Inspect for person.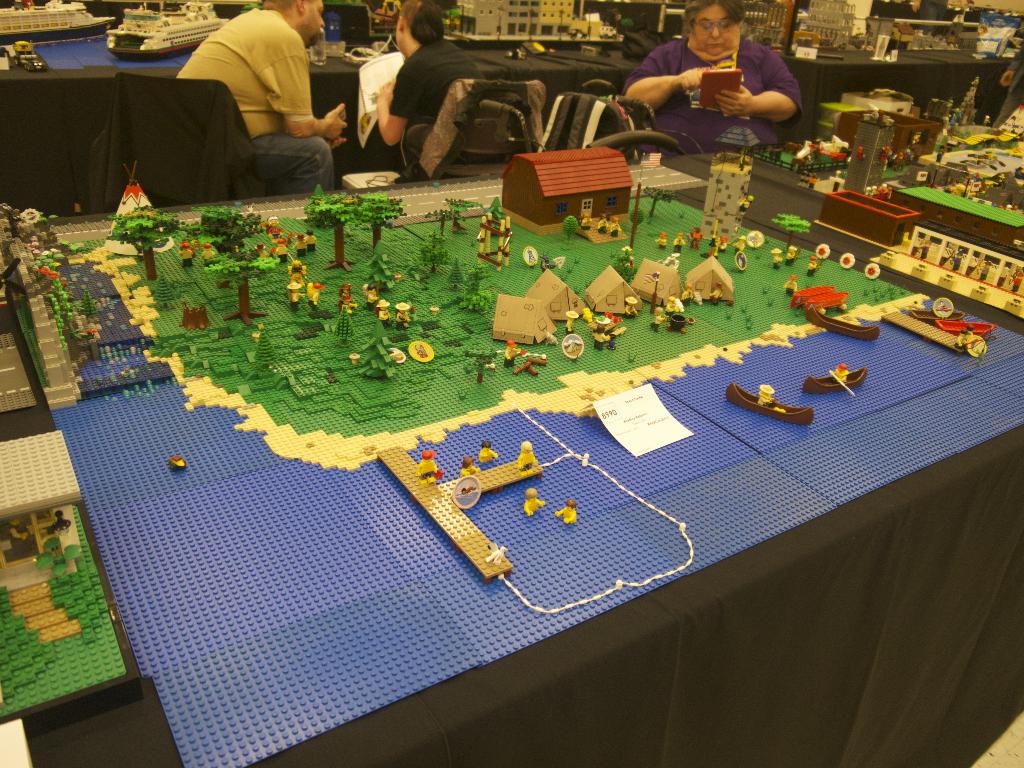
Inspection: [left=371, top=0, right=481, bottom=204].
